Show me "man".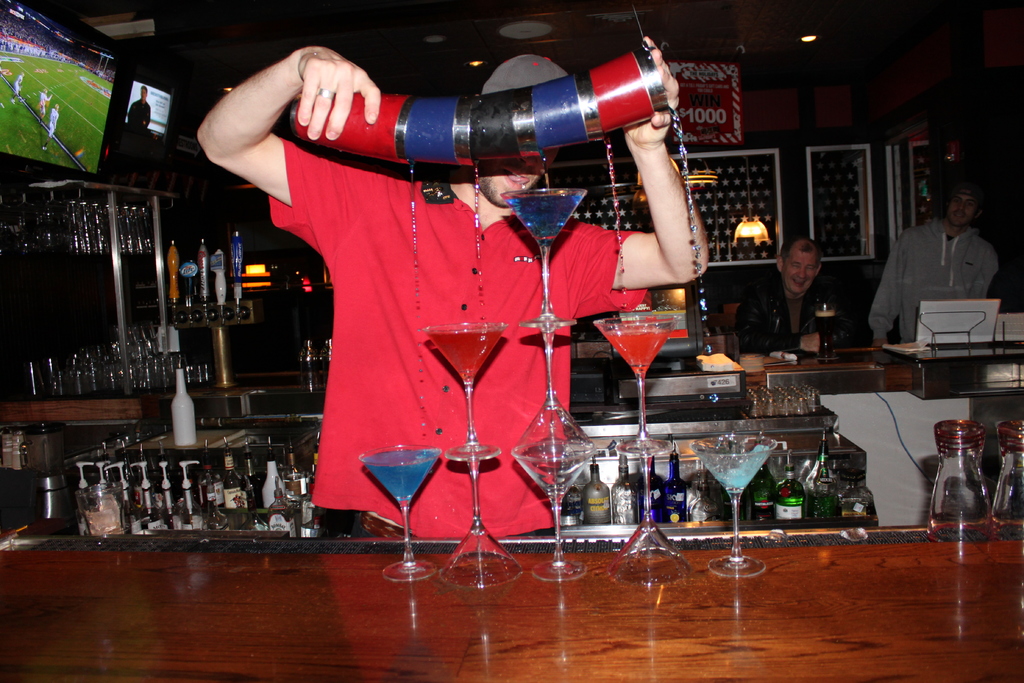
"man" is here: [200,38,709,539].
